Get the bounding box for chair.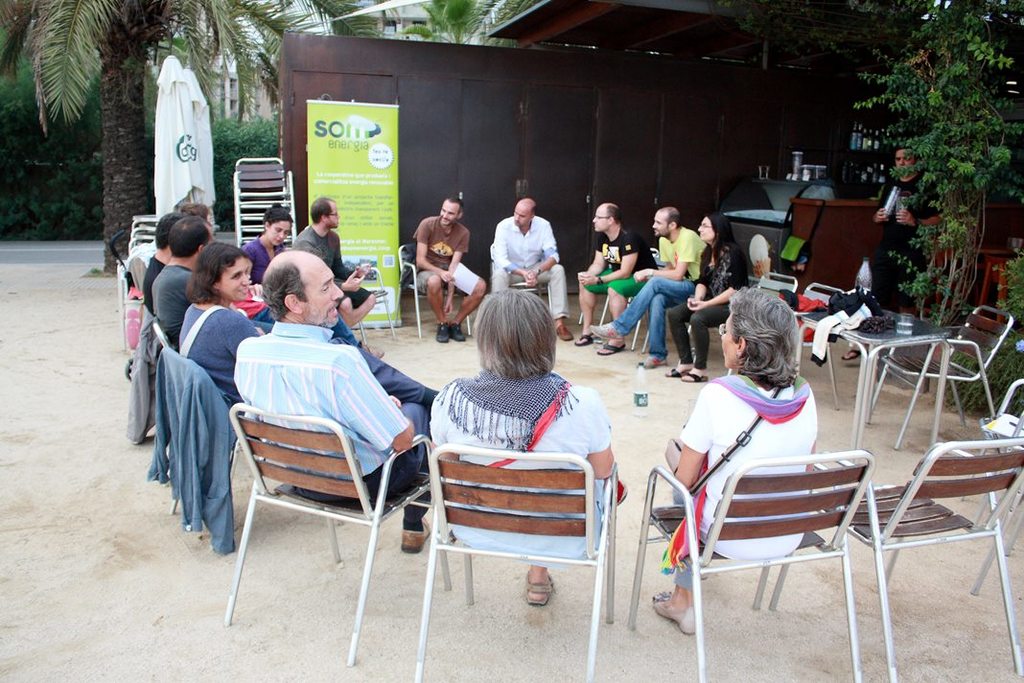
(637, 453, 873, 682).
